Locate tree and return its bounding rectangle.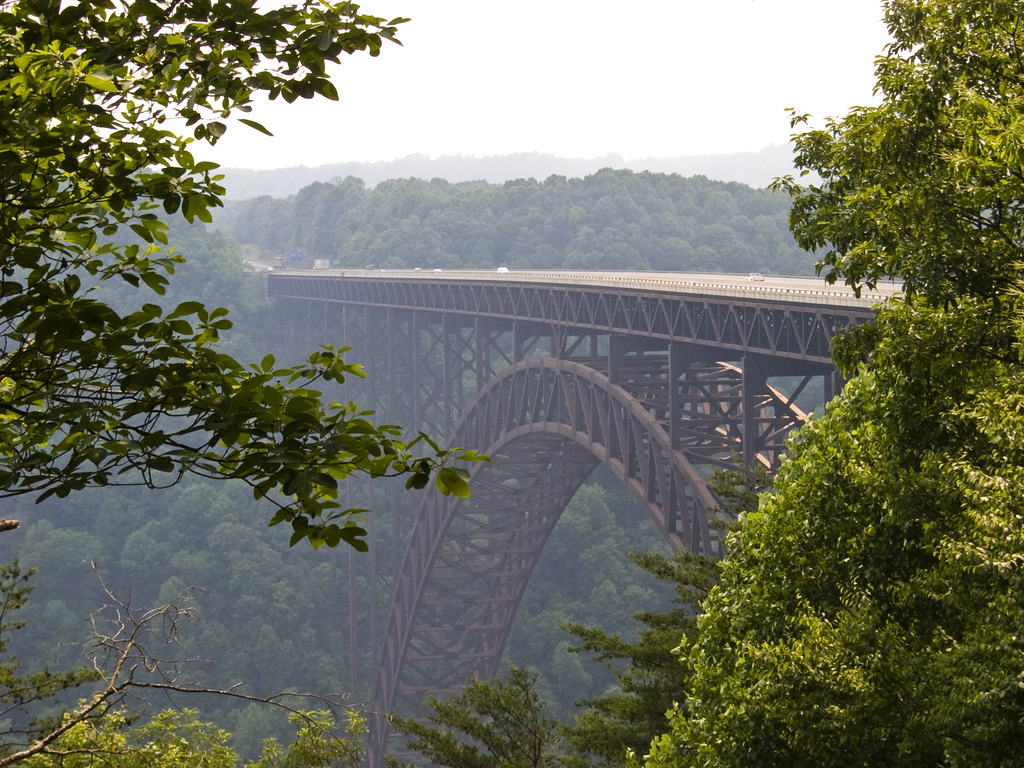
0,0,486,563.
